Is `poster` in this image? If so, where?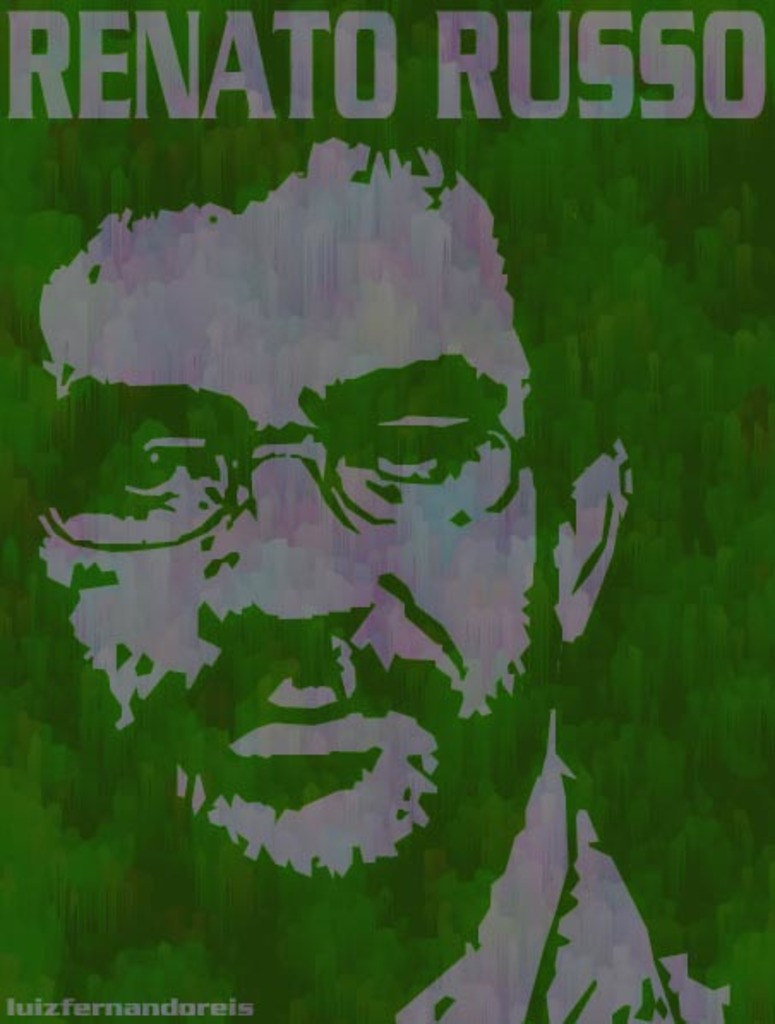
Yes, at [0,0,773,1022].
